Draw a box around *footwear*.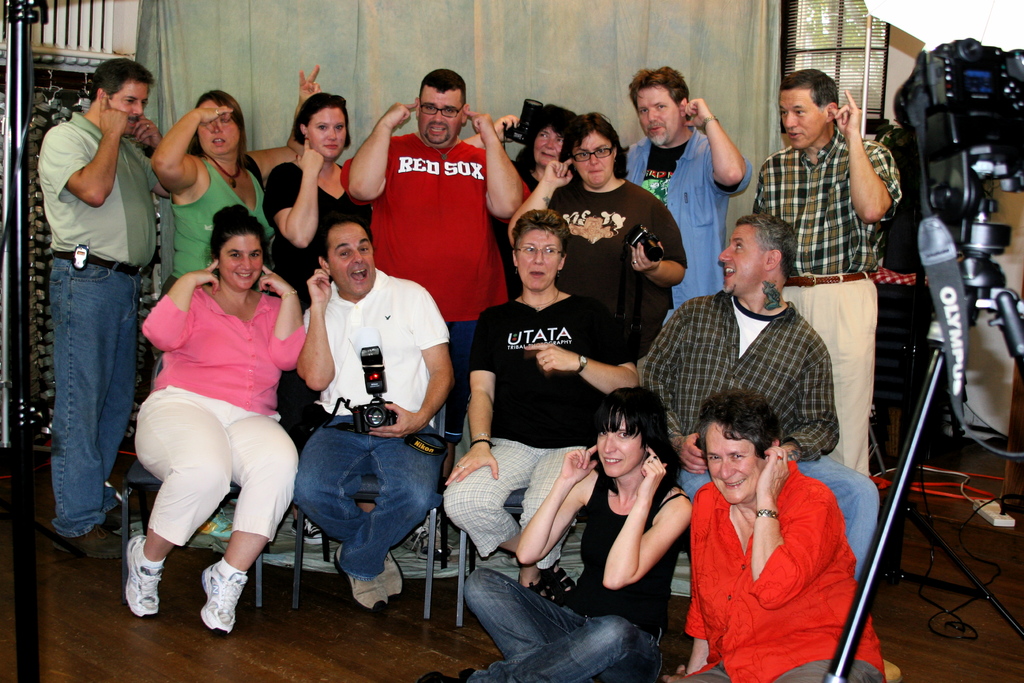
546:561:583:607.
